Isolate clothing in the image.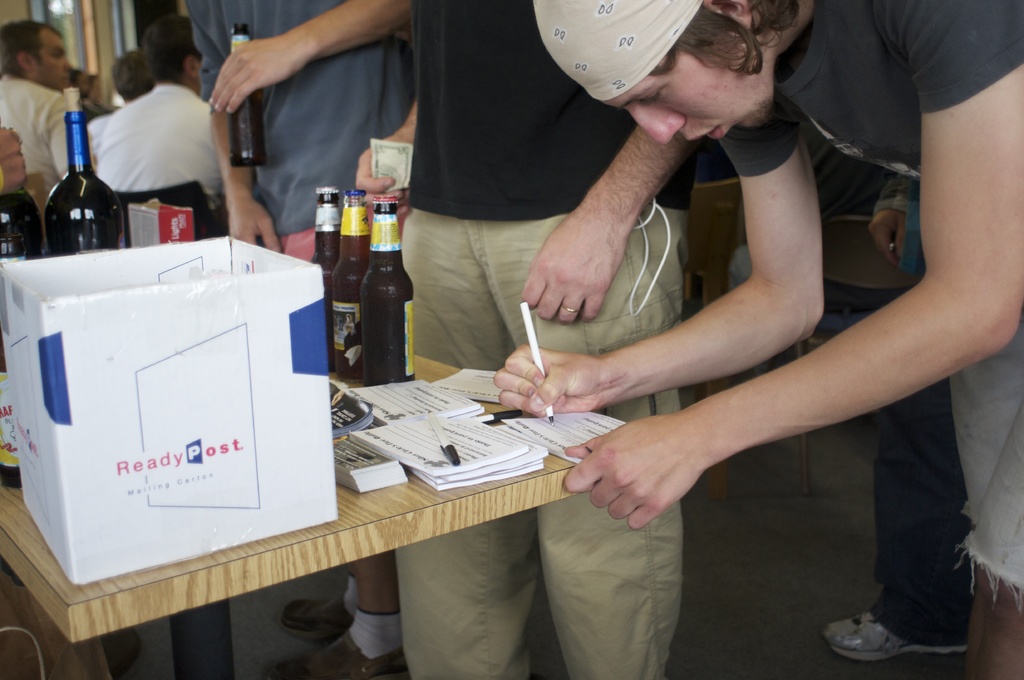
Isolated region: x1=713 y1=0 x2=1023 y2=614.
